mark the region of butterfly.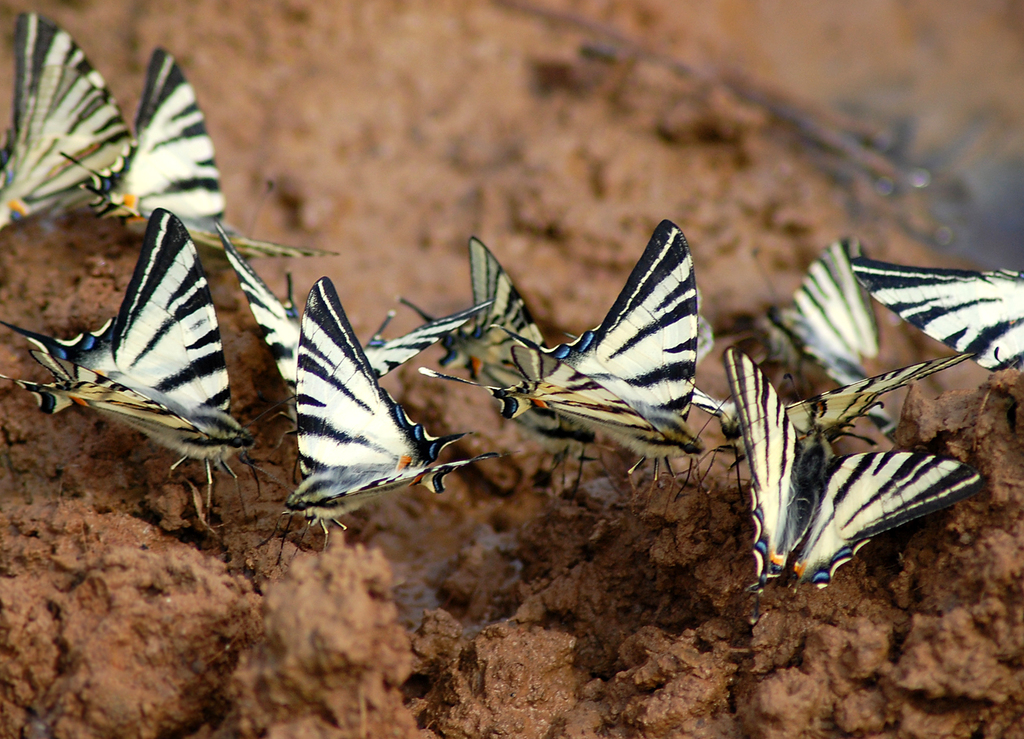
Region: (x1=25, y1=174, x2=305, y2=538).
